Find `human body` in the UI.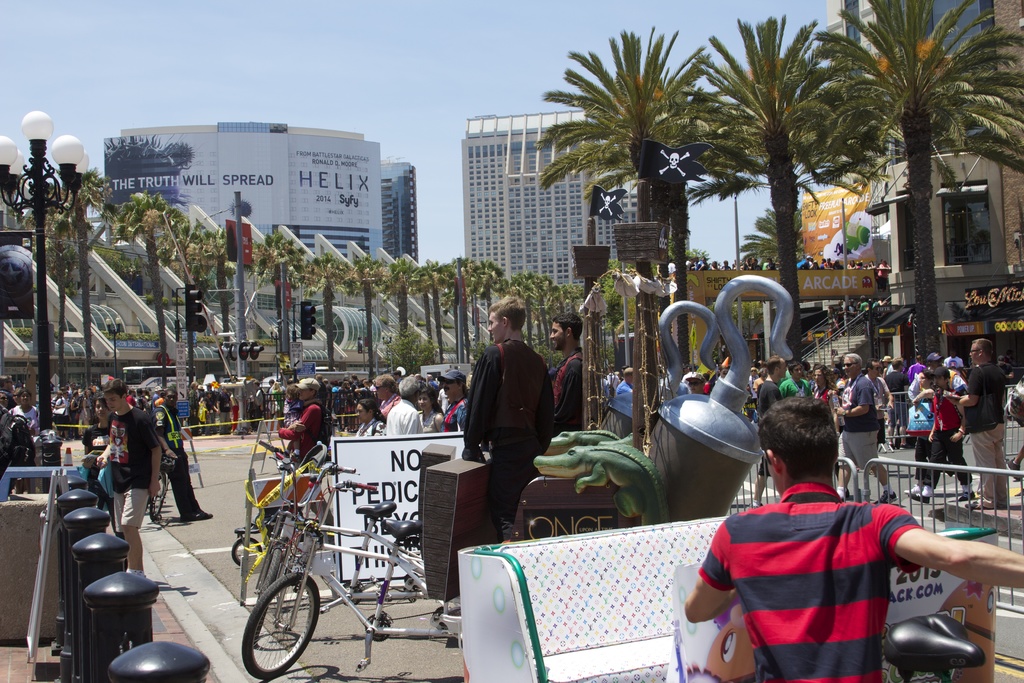
UI element at x1=963, y1=342, x2=1004, y2=506.
